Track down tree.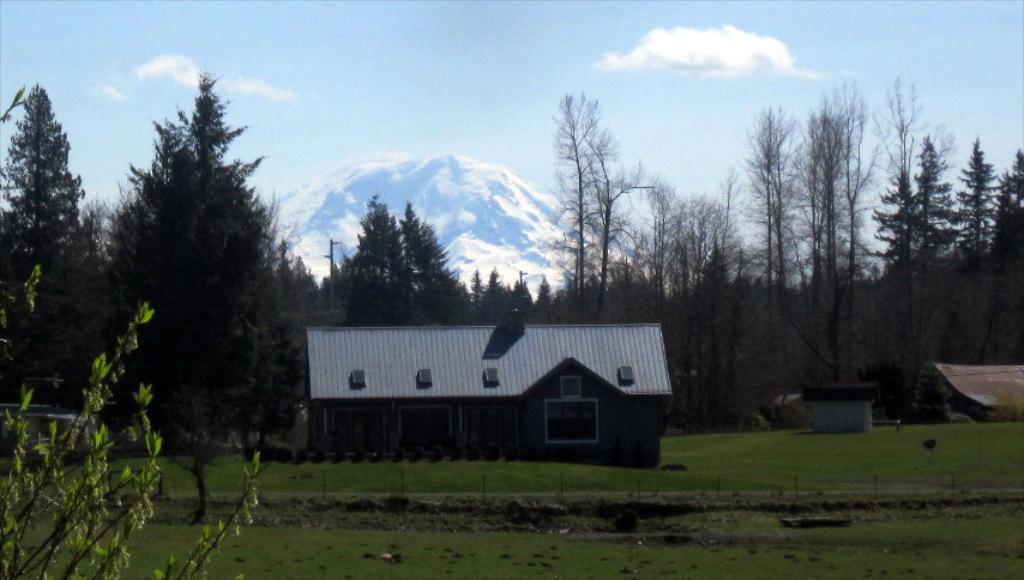
Tracked to BBox(865, 72, 946, 352).
